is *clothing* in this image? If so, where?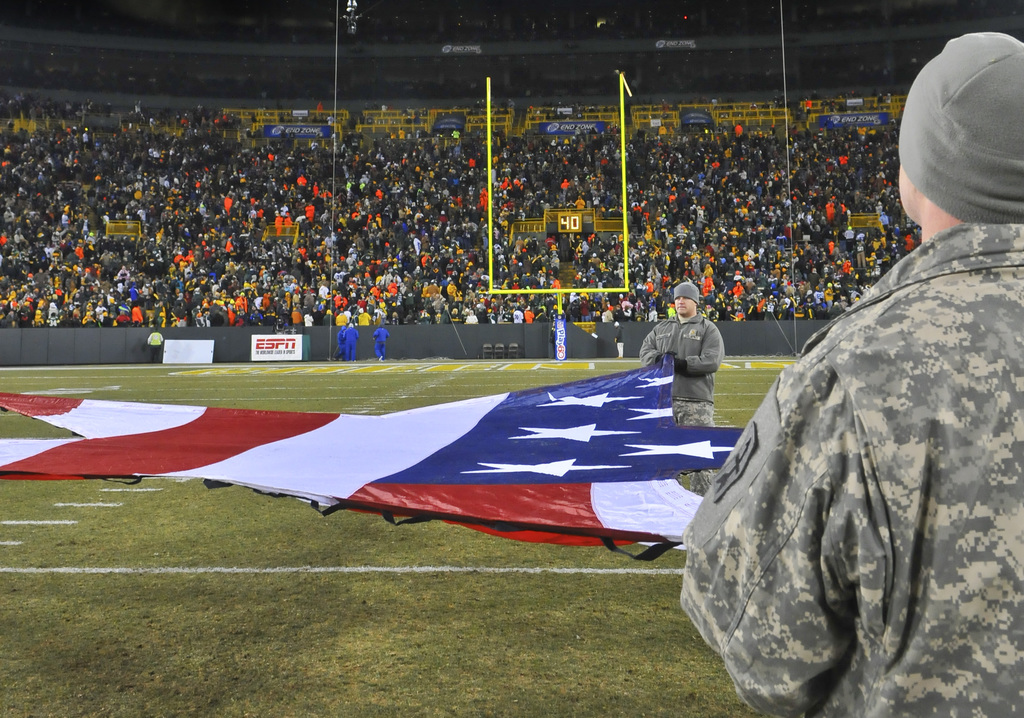
Yes, at x1=660, y1=272, x2=668, y2=292.
